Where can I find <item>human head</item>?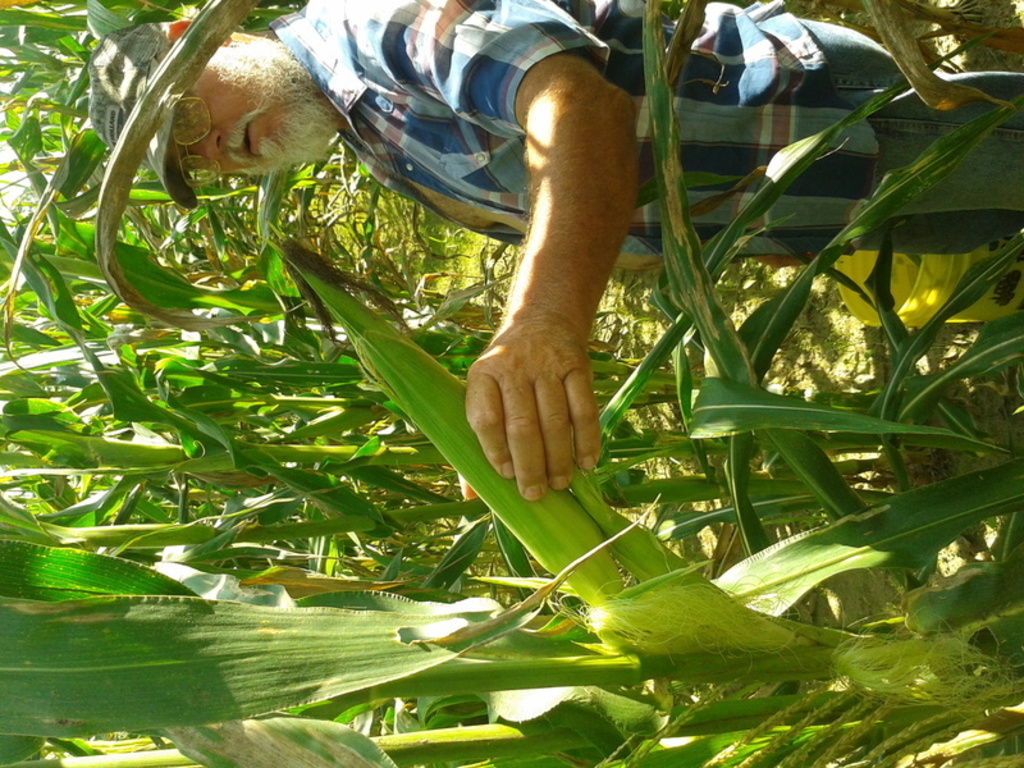
You can find it at locate(115, 33, 344, 211).
